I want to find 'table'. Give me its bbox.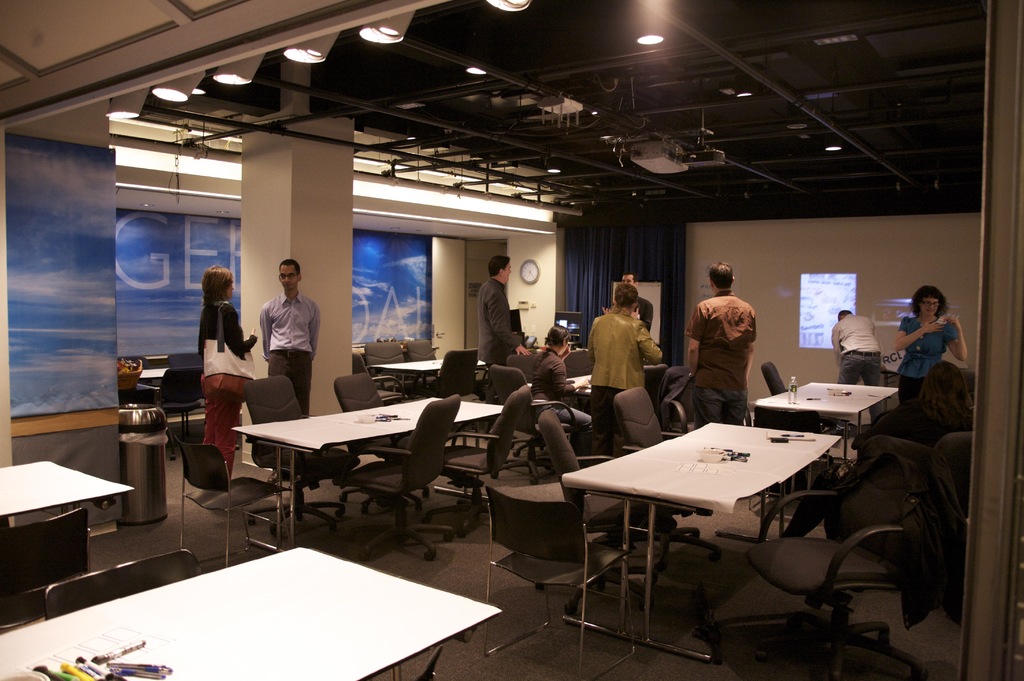
[x1=756, y1=381, x2=900, y2=537].
